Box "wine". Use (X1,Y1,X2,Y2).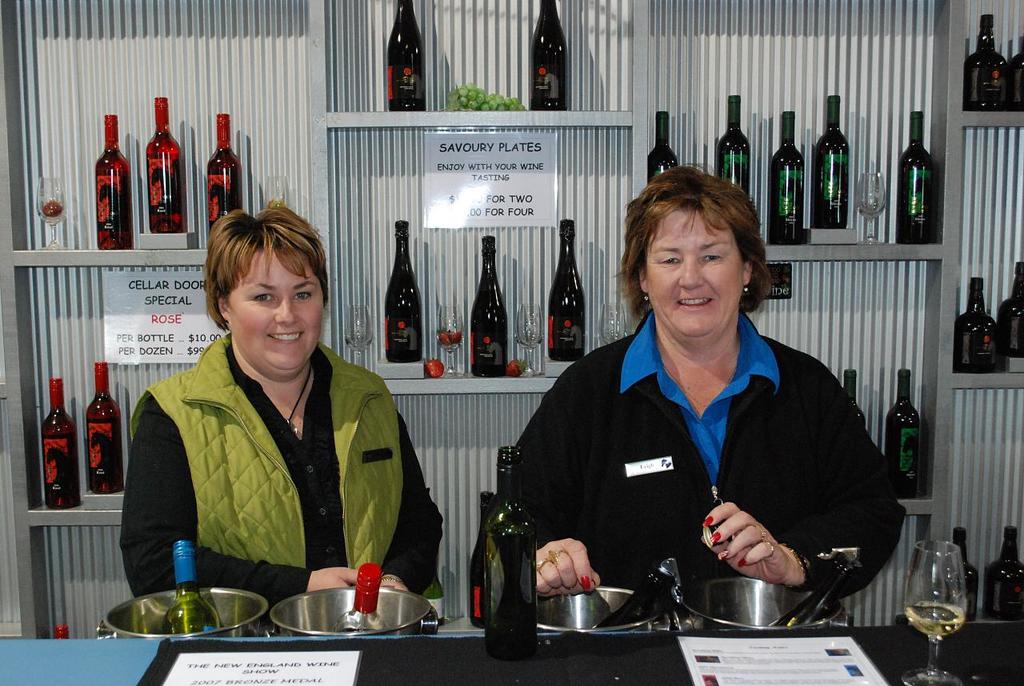
(480,438,541,660).
